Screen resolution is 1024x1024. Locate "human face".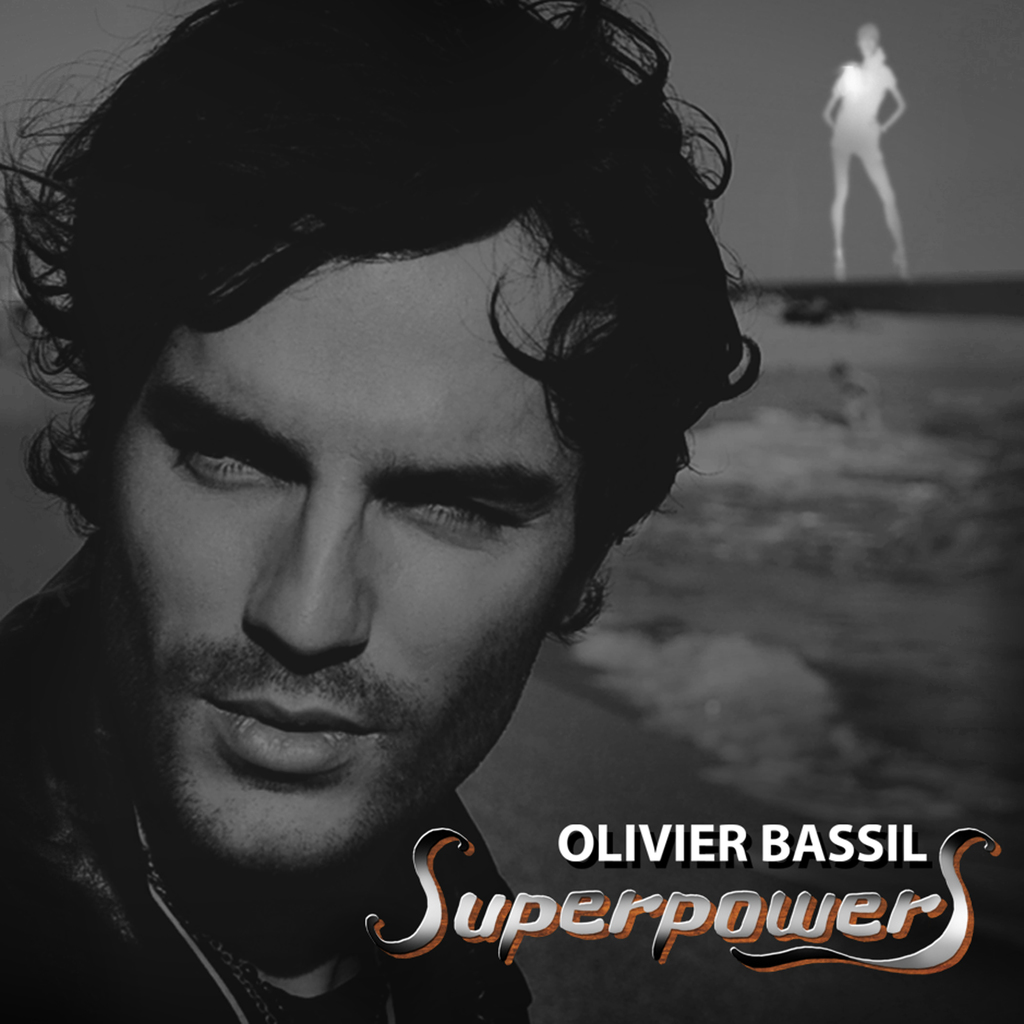
x1=95, y1=209, x2=590, y2=874.
